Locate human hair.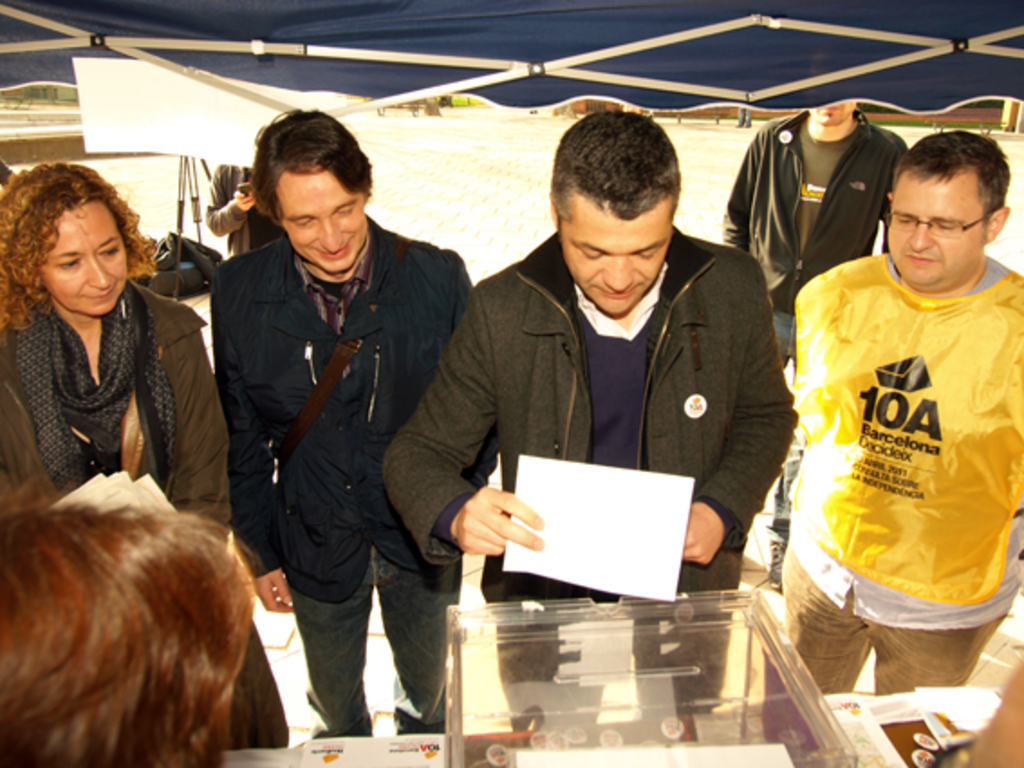
Bounding box: 0, 163, 152, 327.
